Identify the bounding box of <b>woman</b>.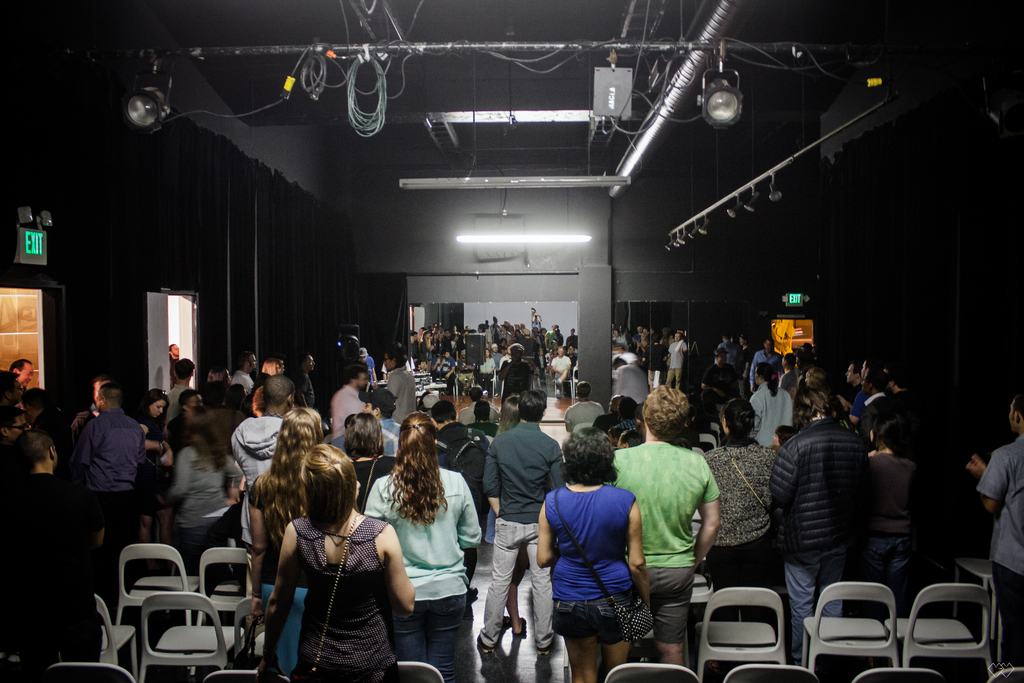
{"x1": 364, "y1": 409, "x2": 482, "y2": 680}.
